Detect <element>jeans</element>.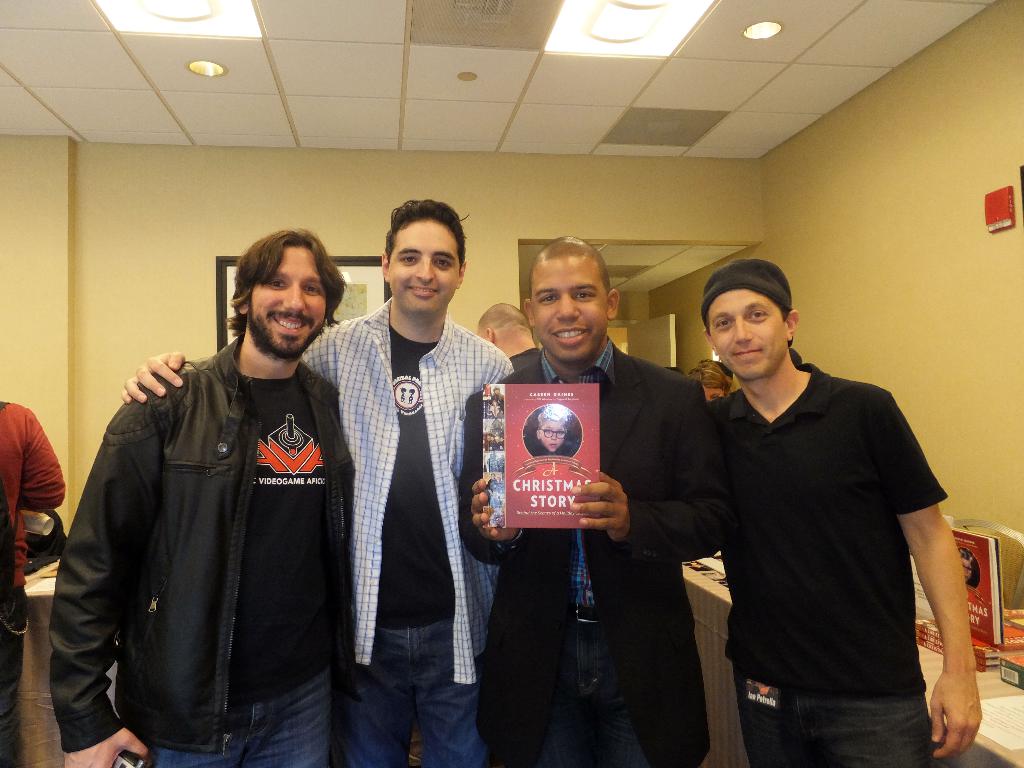
Detected at box(745, 666, 928, 765).
